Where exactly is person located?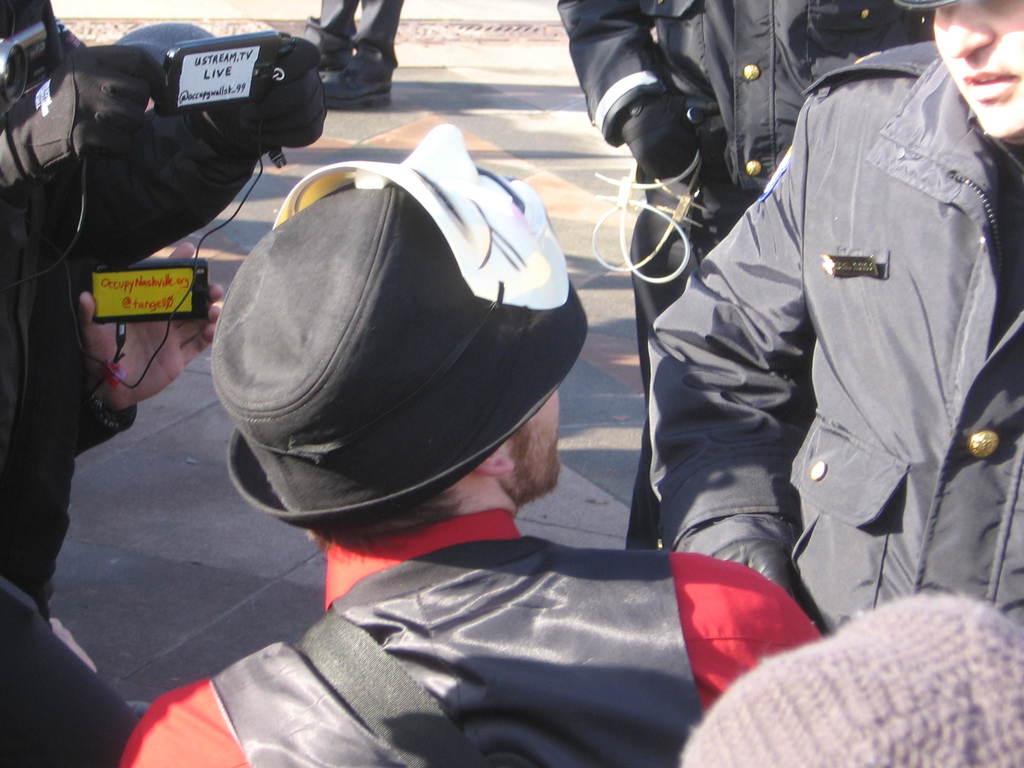
Its bounding box is {"left": 306, "top": 0, "right": 406, "bottom": 109}.
